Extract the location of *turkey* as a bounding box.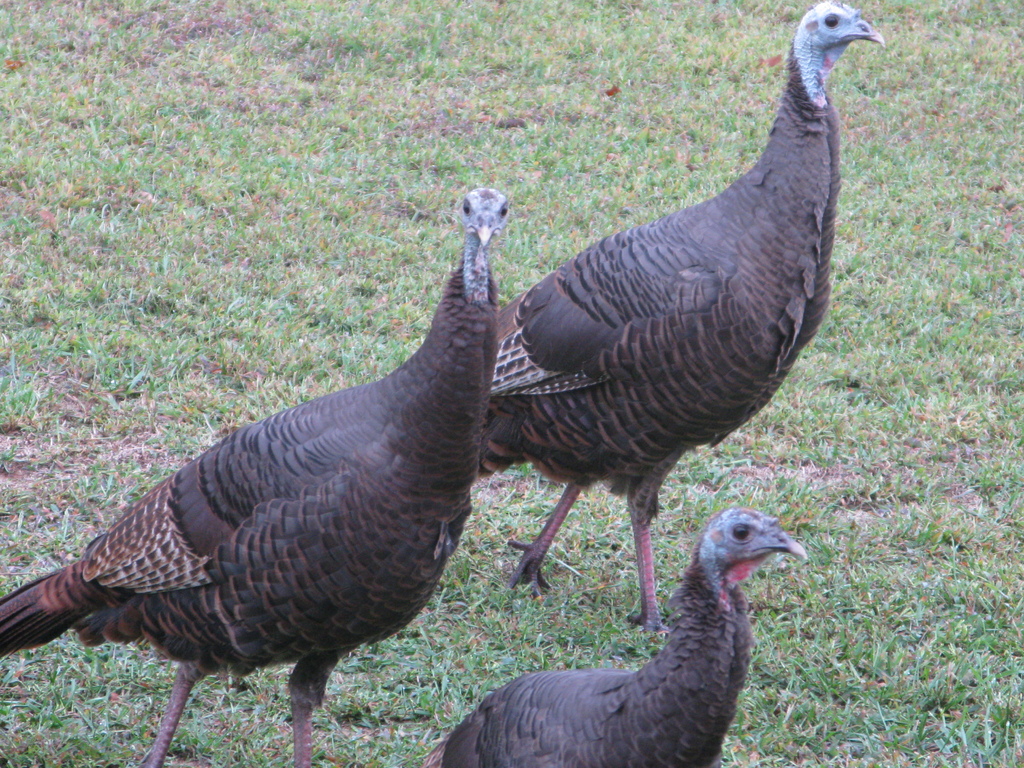
box=[416, 506, 808, 767].
